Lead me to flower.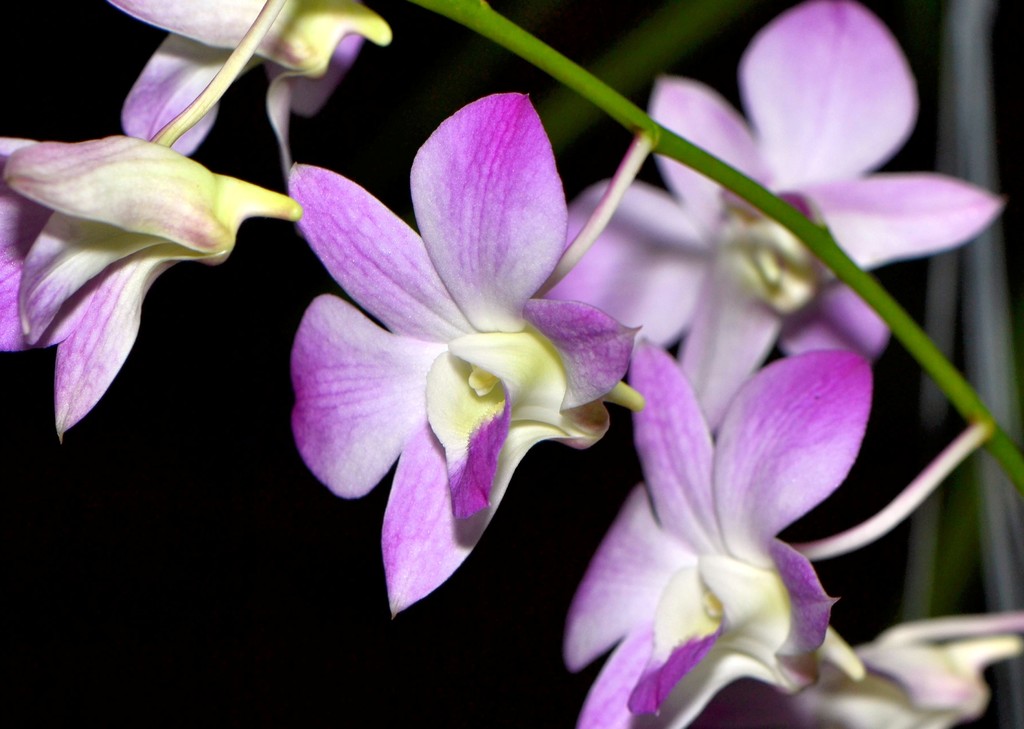
Lead to select_region(287, 94, 636, 605).
